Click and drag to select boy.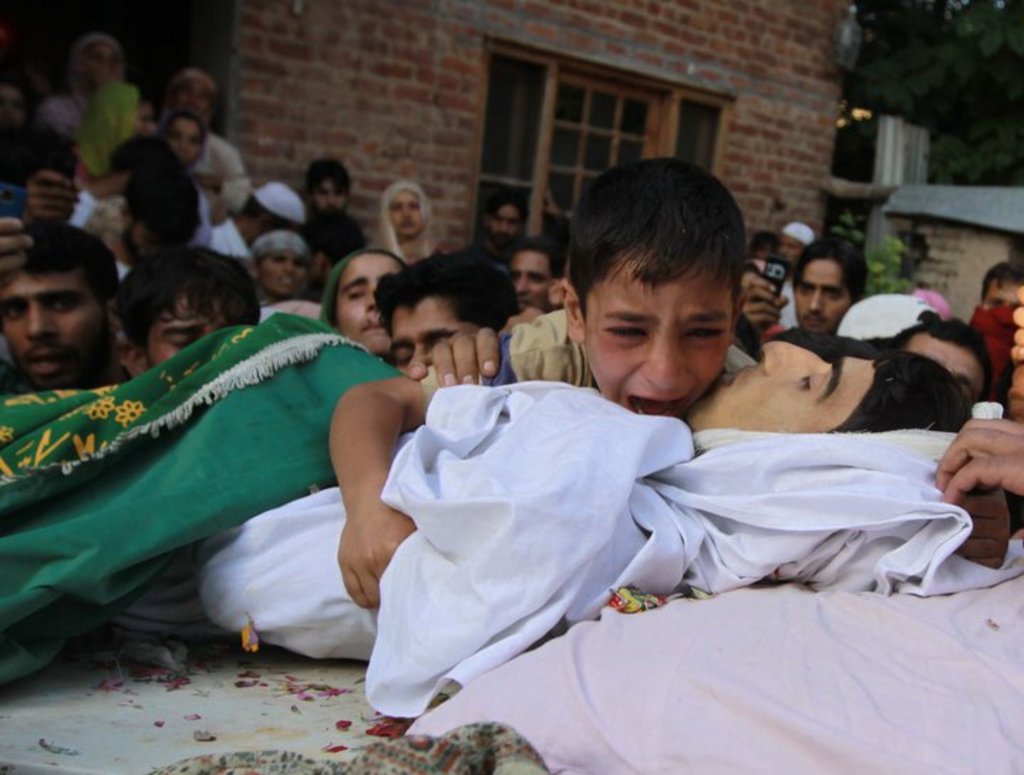
Selection: (327,148,1006,607).
